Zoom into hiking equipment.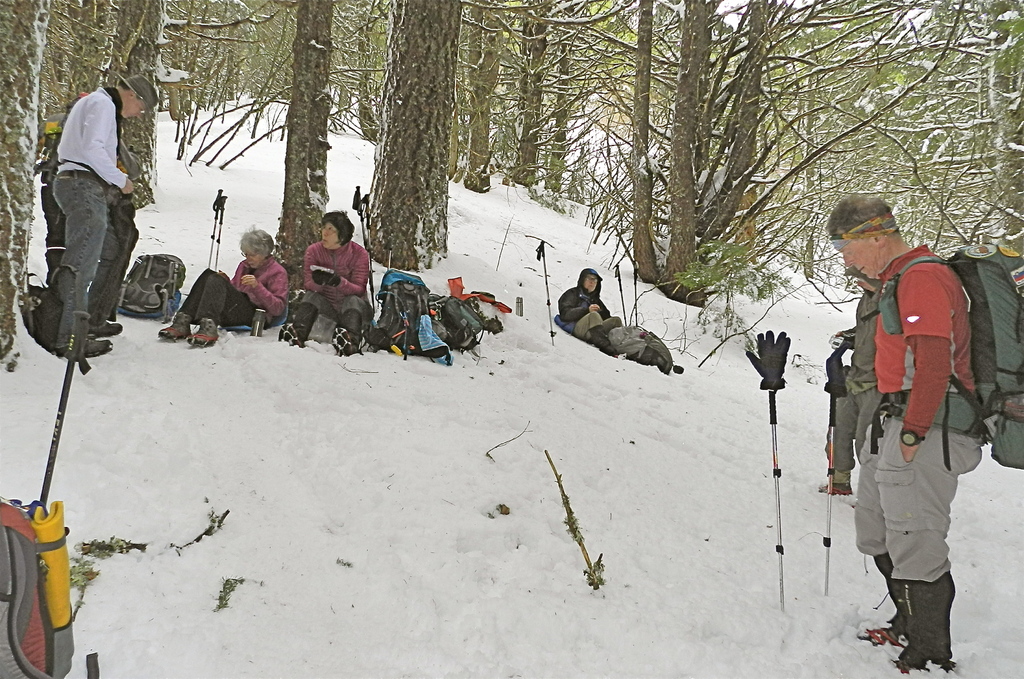
Zoom target: <region>209, 187, 225, 269</region>.
